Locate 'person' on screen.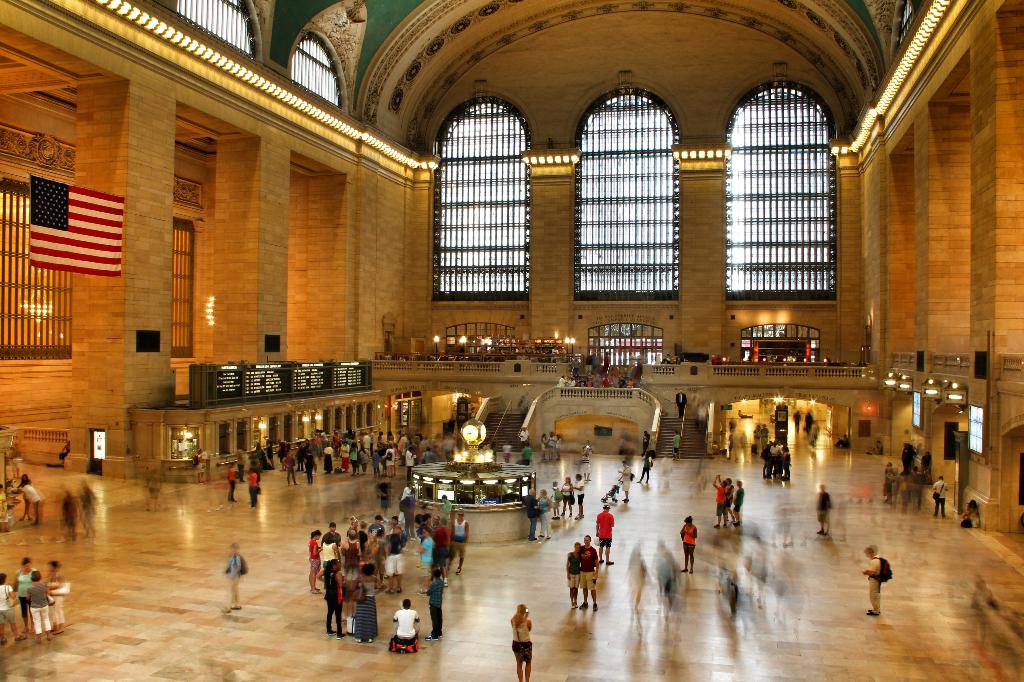
On screen at bbox=(553, 434, 566, 461).
